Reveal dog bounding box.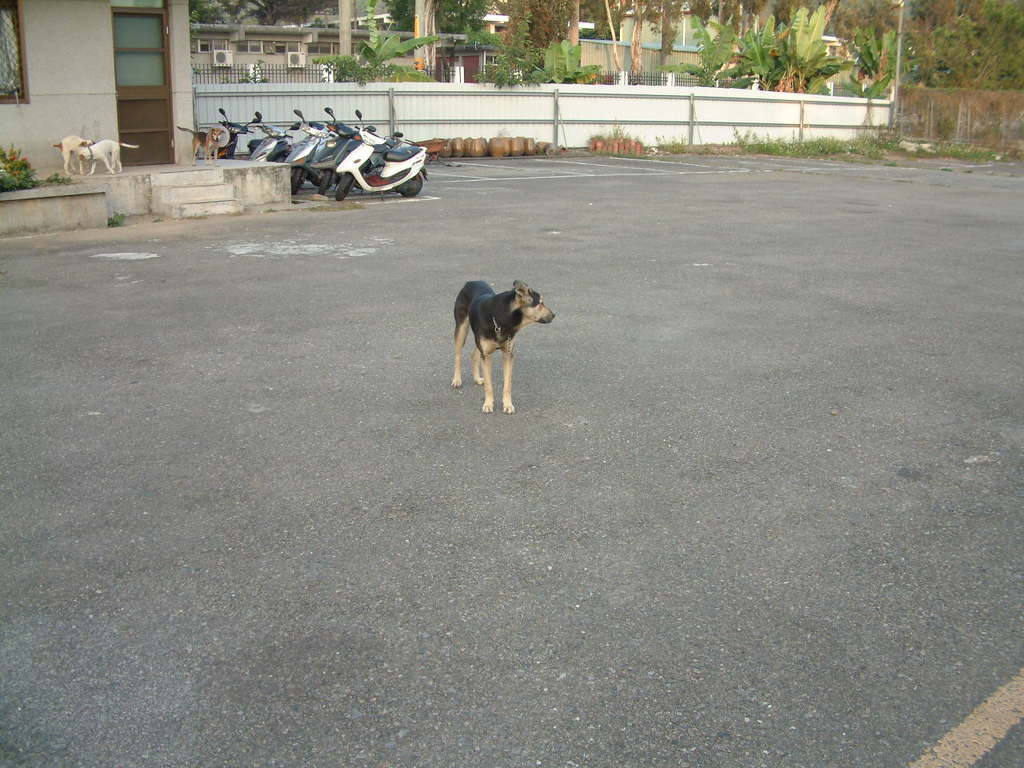
Revealed: (left=450, top=278, right=558, bottom=414).
